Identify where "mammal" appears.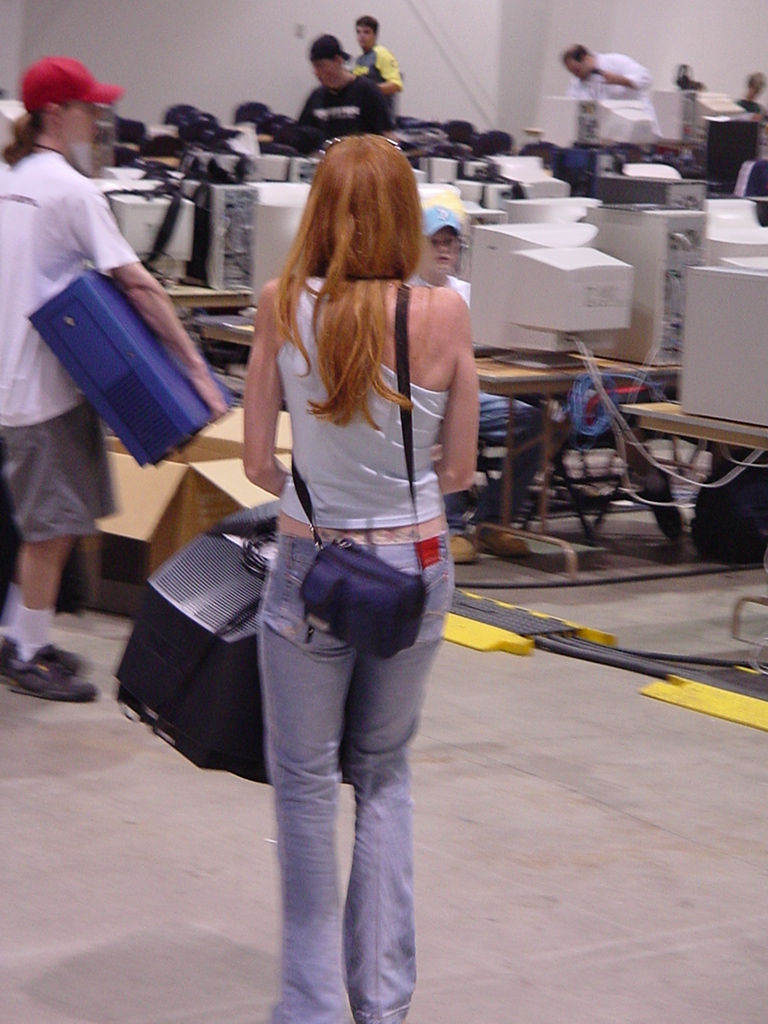
Appears at region(409, 201, 545, 562).
